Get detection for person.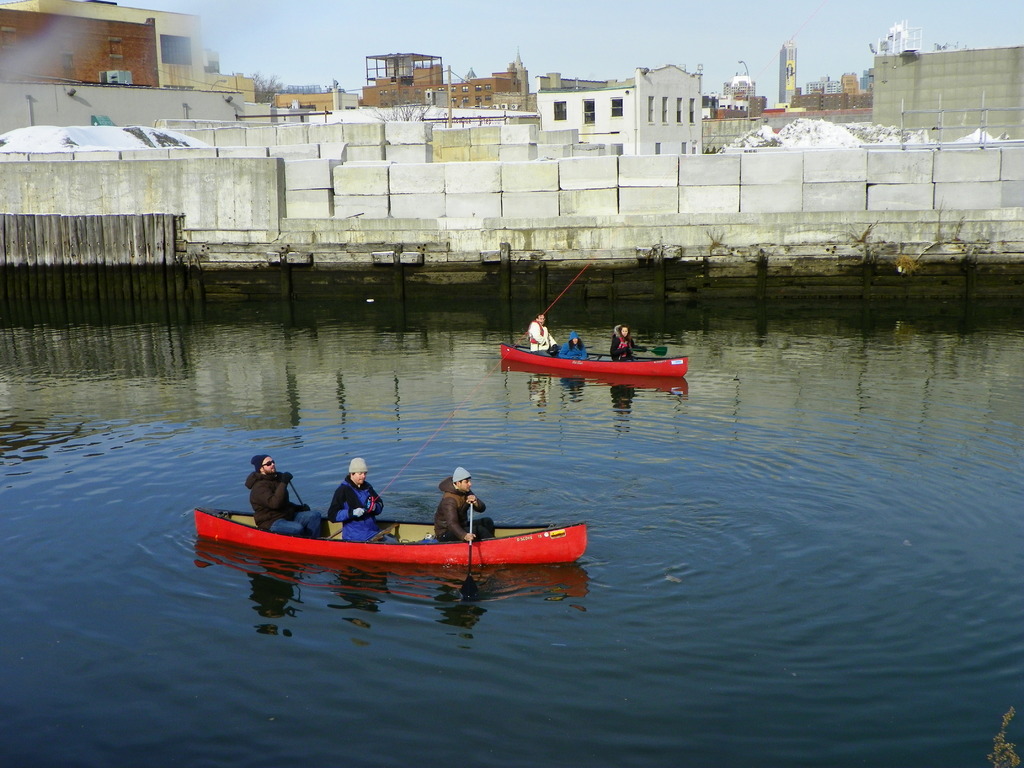
Detection: crop(526, 316, 554, 352).
